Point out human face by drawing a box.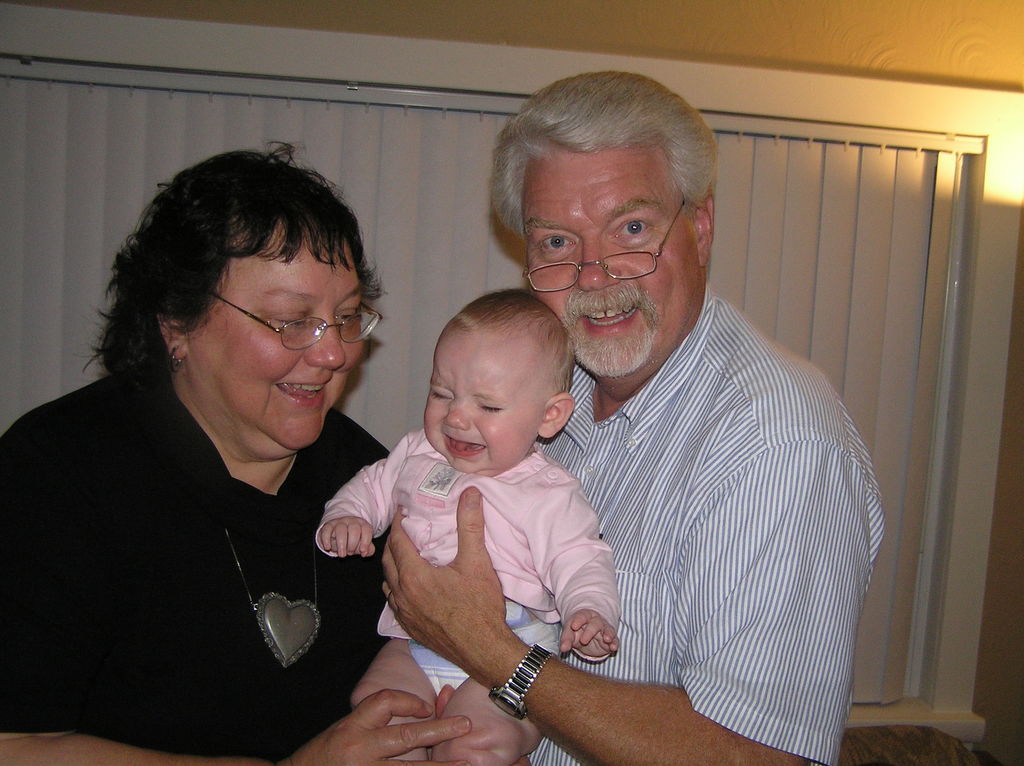
(527, 147, 702, 373).
